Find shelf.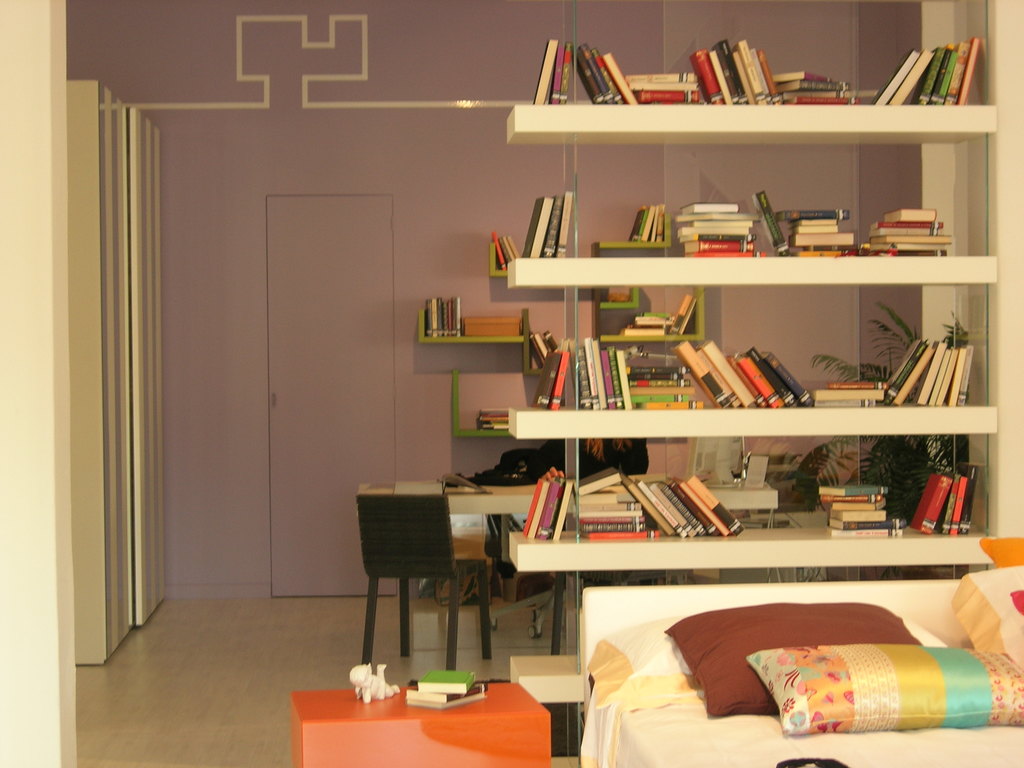
bbox=(410, 195, 714, 438).
